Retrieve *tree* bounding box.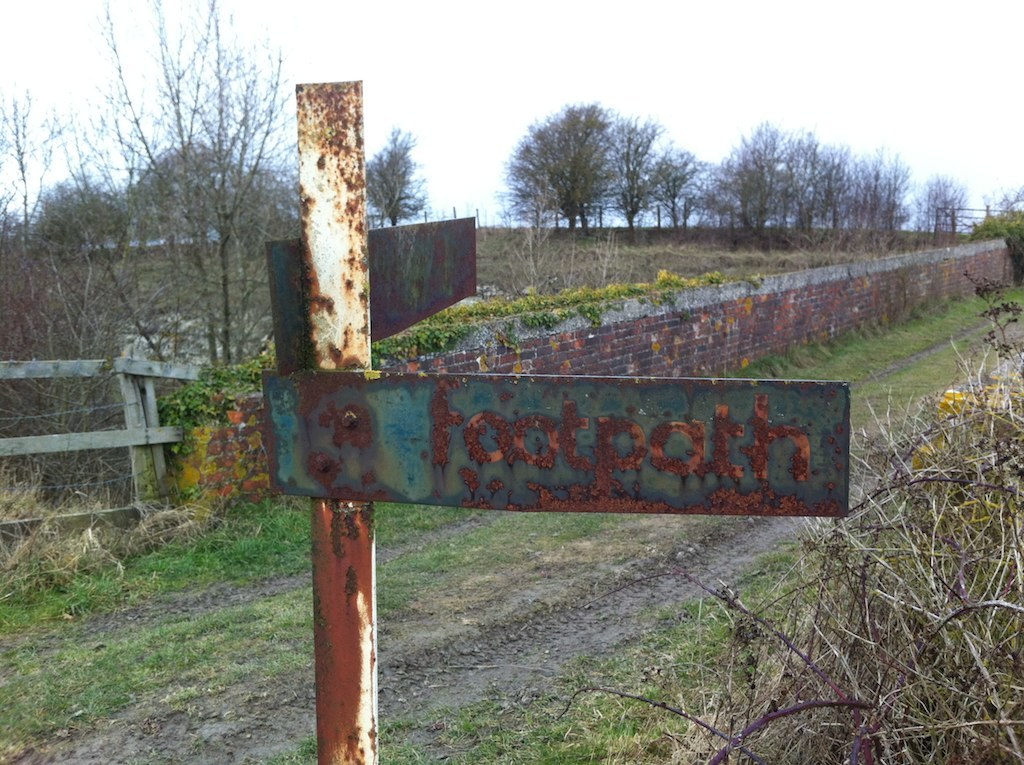
Bounding box: x1=364, y1=124, x2=428, y2=231.
